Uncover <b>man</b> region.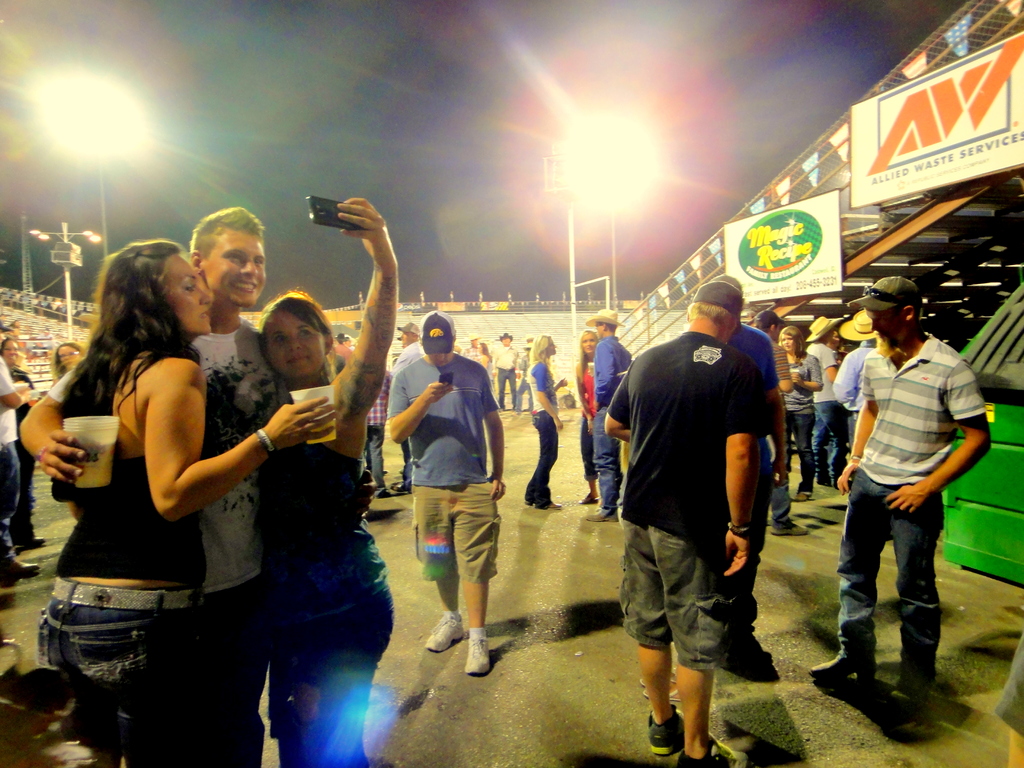
Uncovered: [829,308,875,420].
